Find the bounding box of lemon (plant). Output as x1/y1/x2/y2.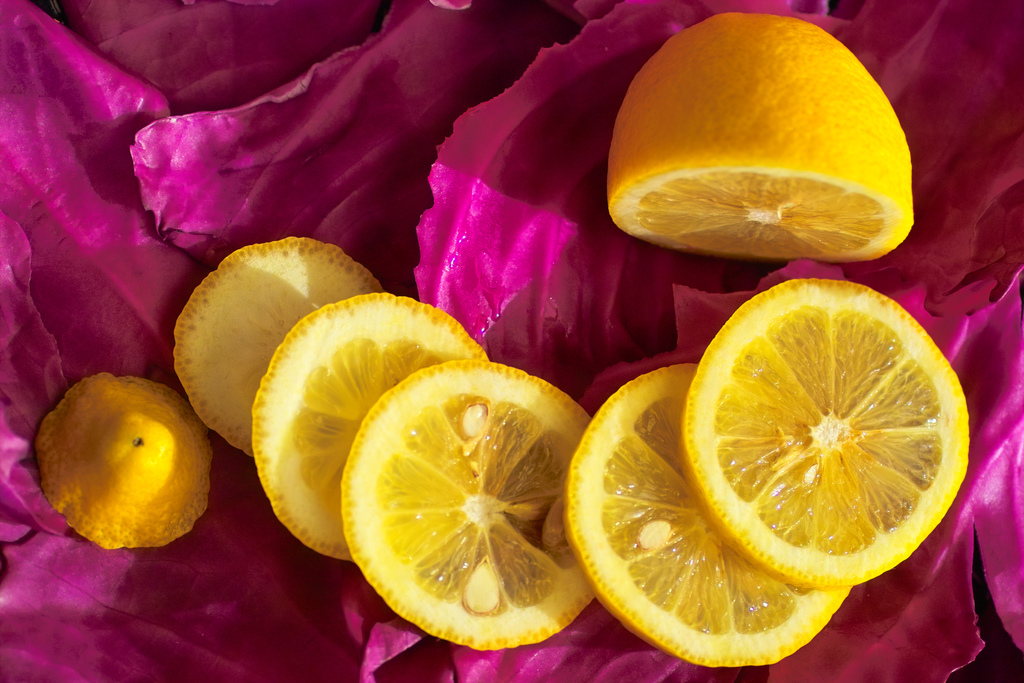
605/15/911/263.
